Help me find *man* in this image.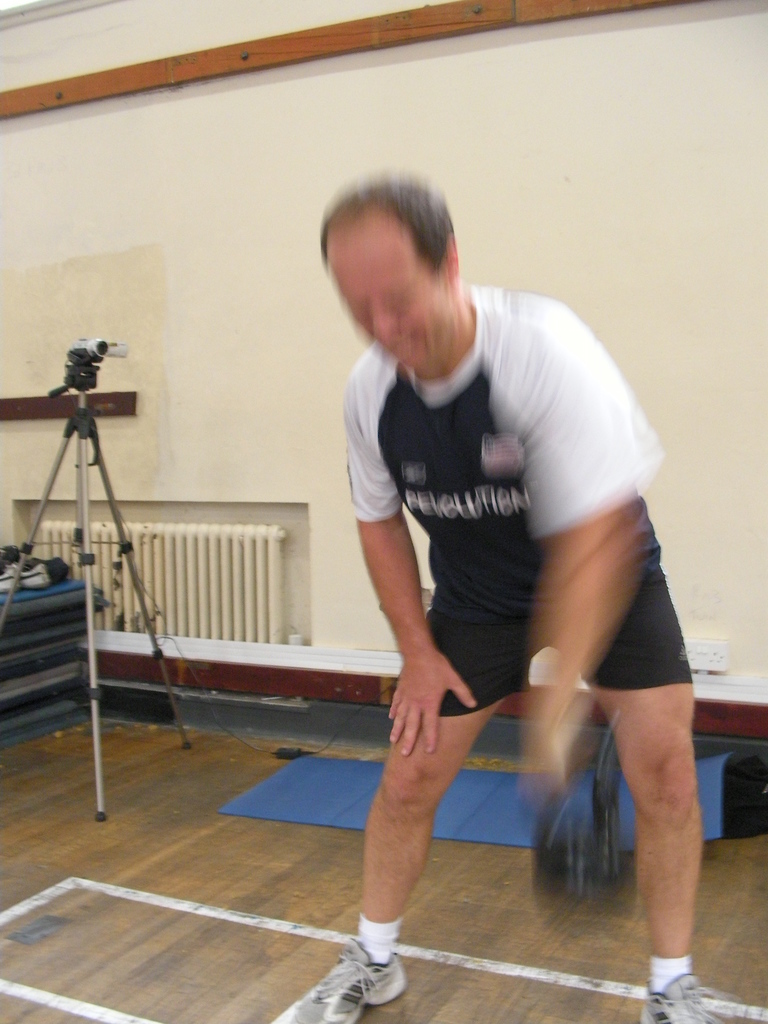
Found it: bbox=[280, 150, 685, 973].
